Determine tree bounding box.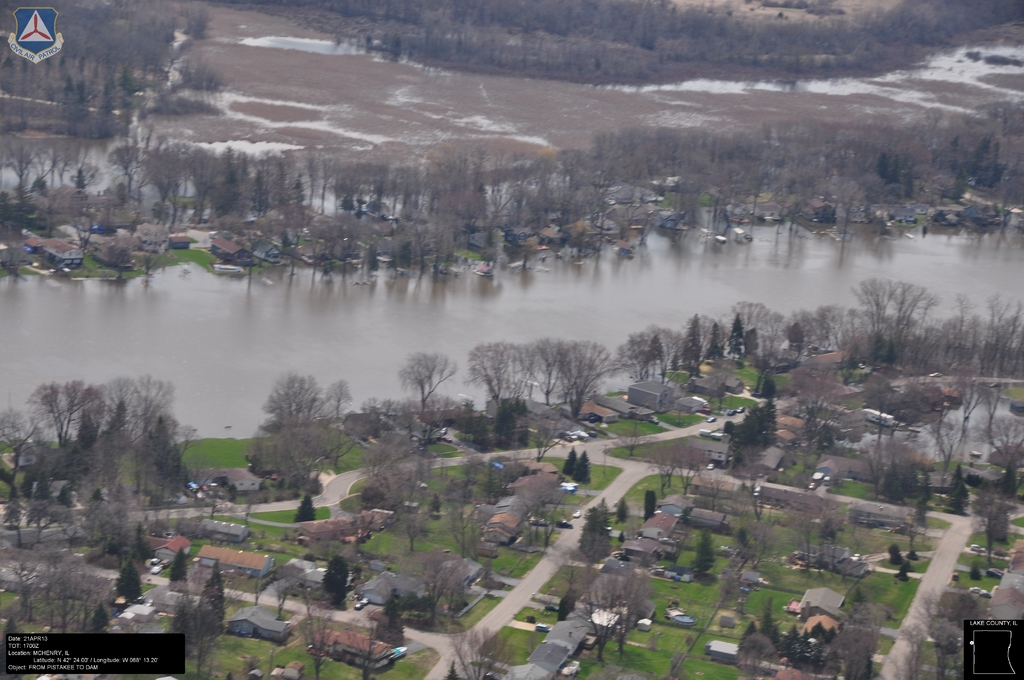
Determined: [left=532, top=337, right=615, bottom=434].
